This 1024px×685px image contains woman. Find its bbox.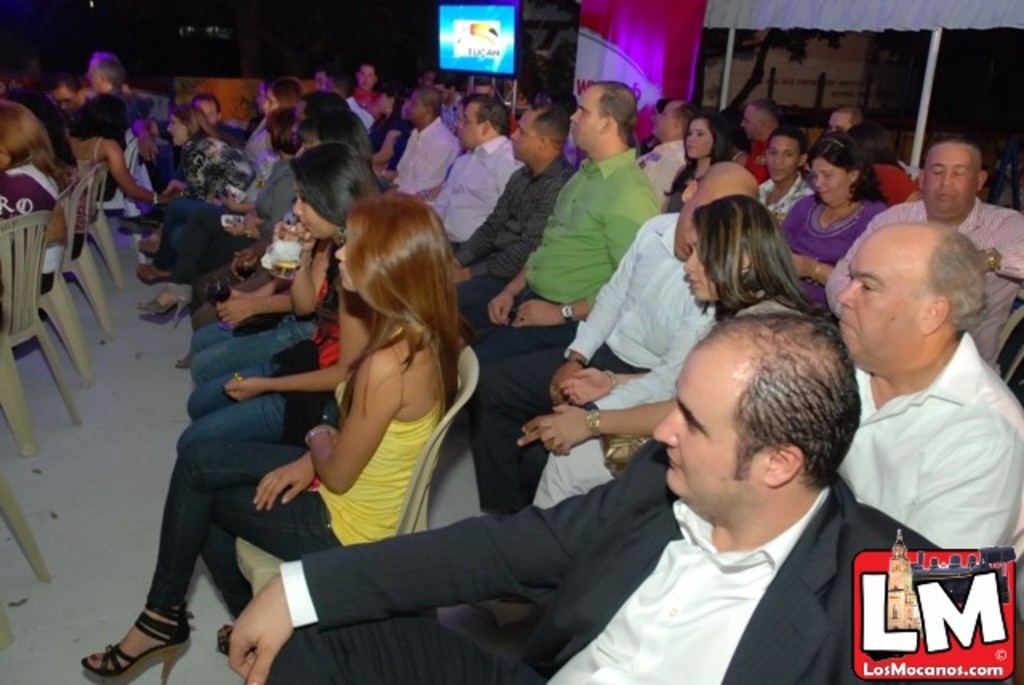
86 194 459 683.
